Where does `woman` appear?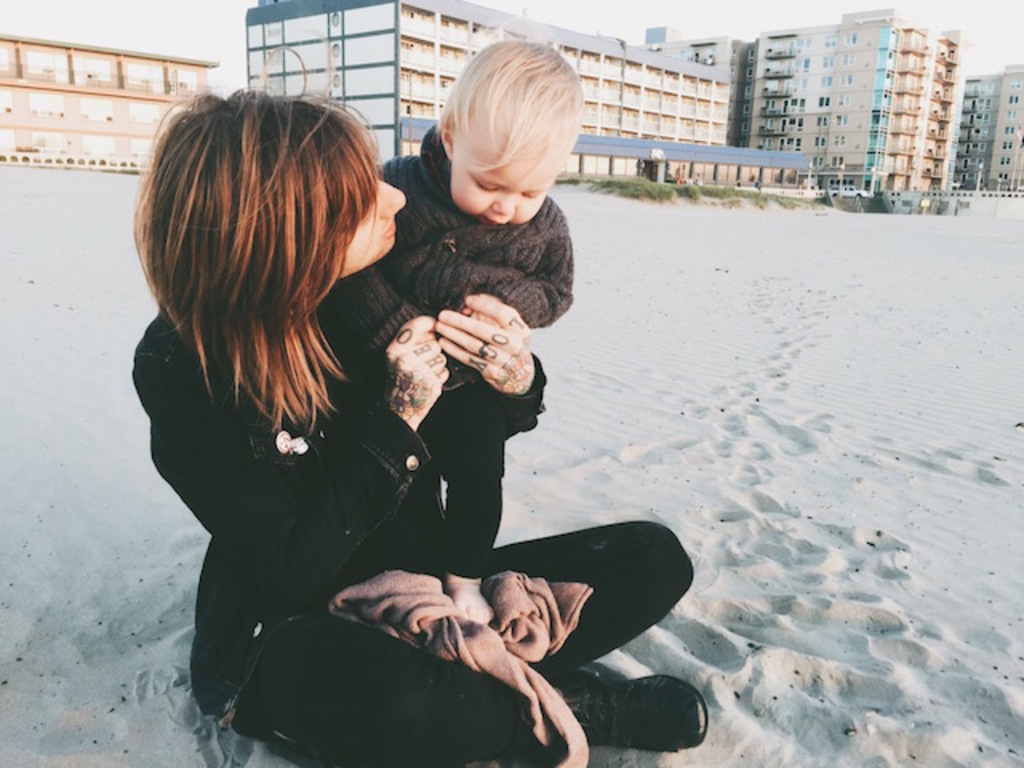
Appears at detection(150, 51, 682, 767).
